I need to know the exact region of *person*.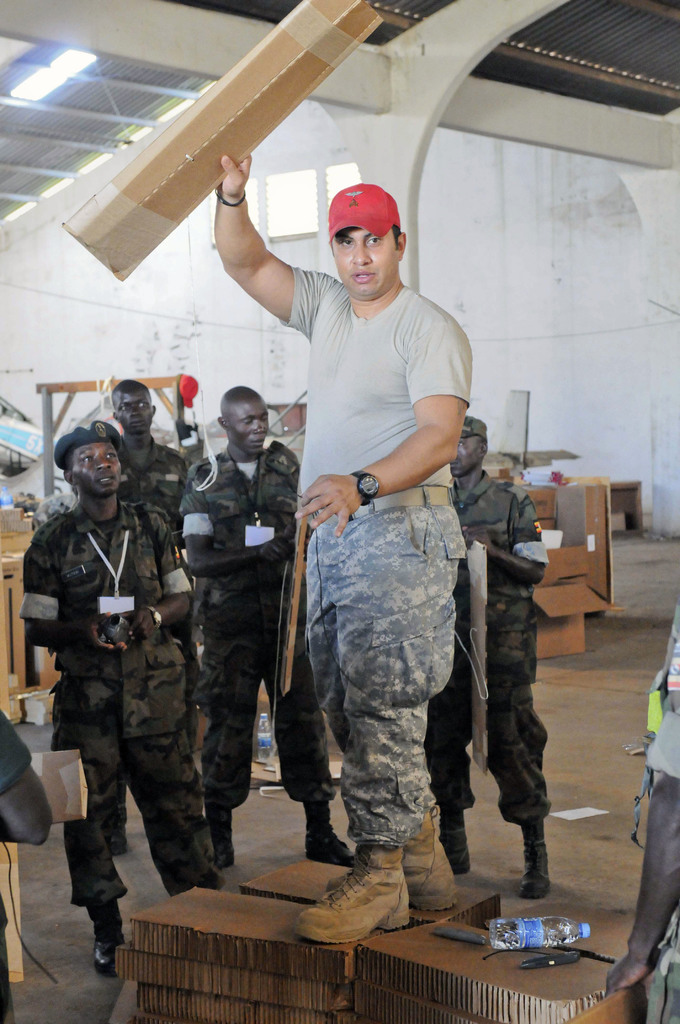
Region: x1=420, y1=412, x2=553, y2=900.
